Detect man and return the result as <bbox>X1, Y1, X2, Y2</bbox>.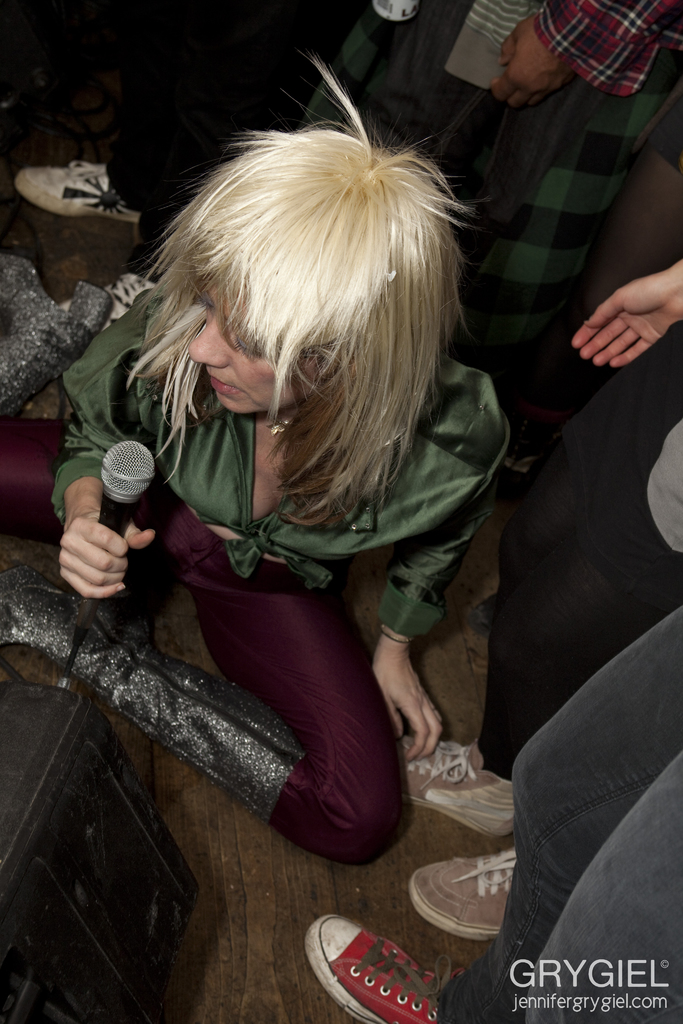
<bbox>331, 0, 680, 333</bbox>.
